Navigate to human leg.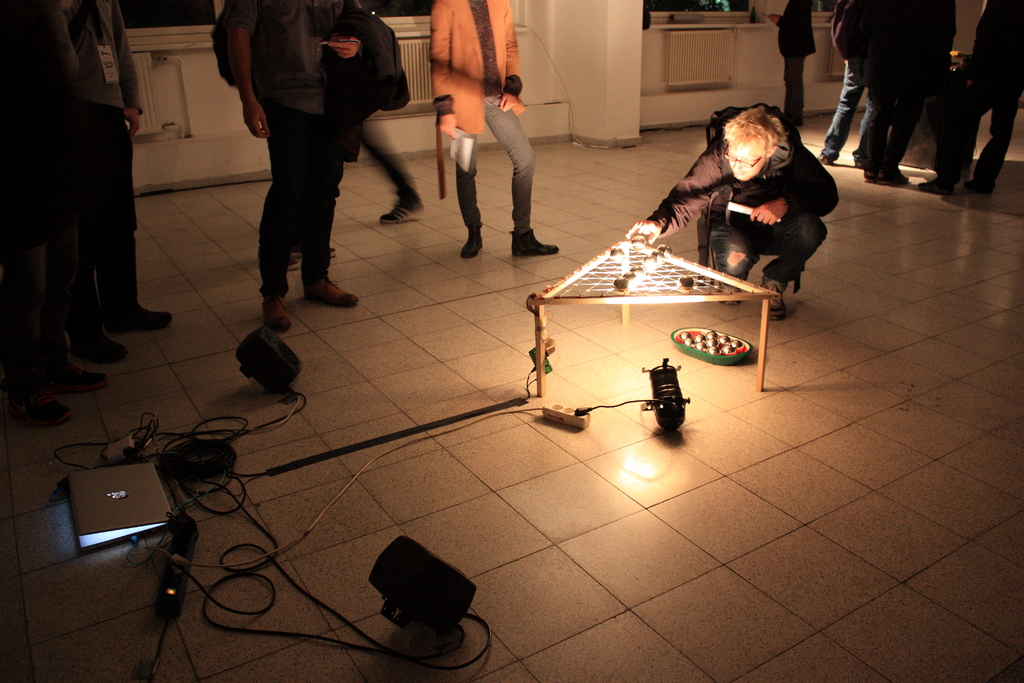
Navigation target: pyautogui.locateOnScreen(767, 213, 824, 318).
